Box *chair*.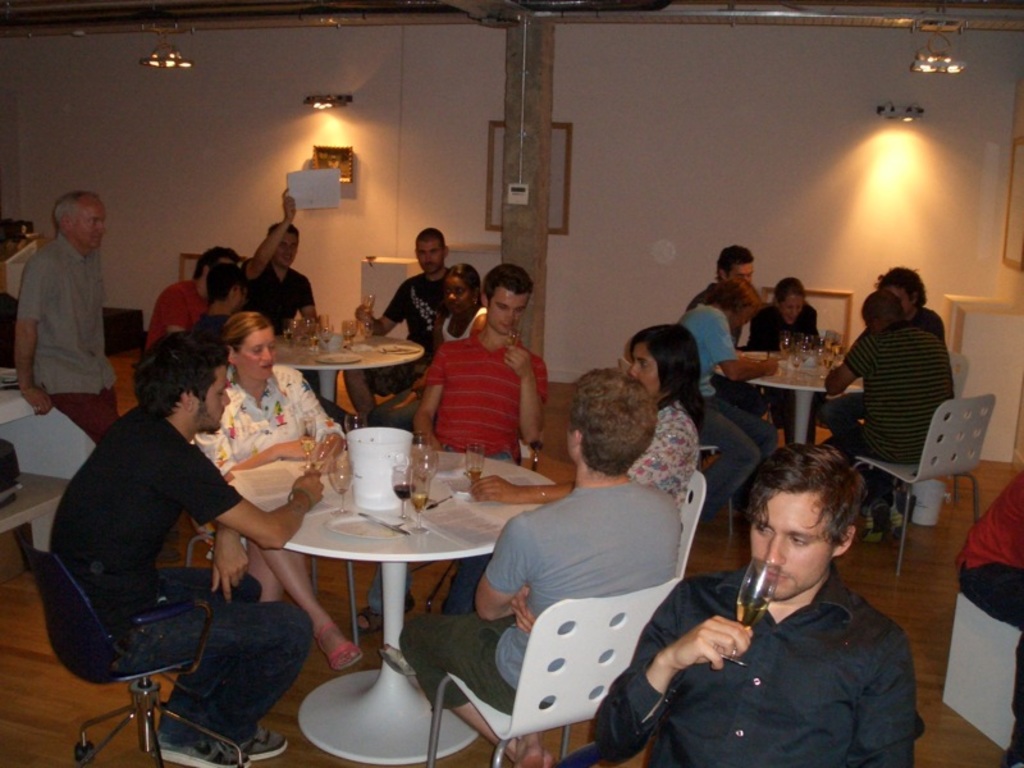
bbox=[188, 512, 355, 637].
